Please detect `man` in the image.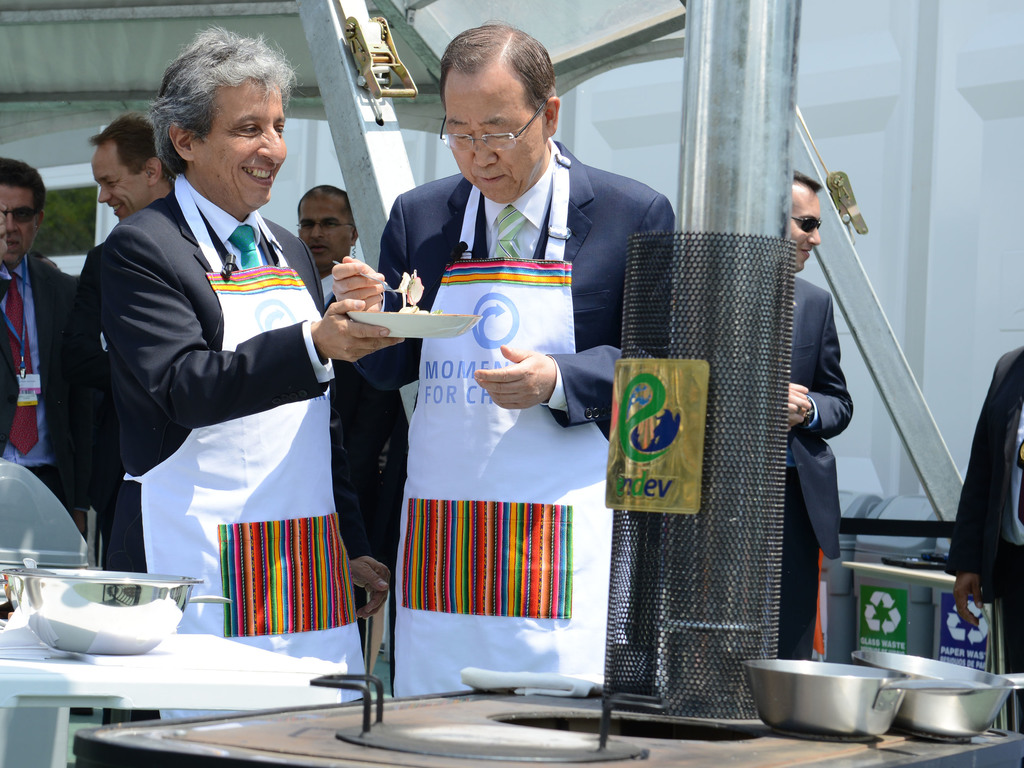
295/180/423/641.
